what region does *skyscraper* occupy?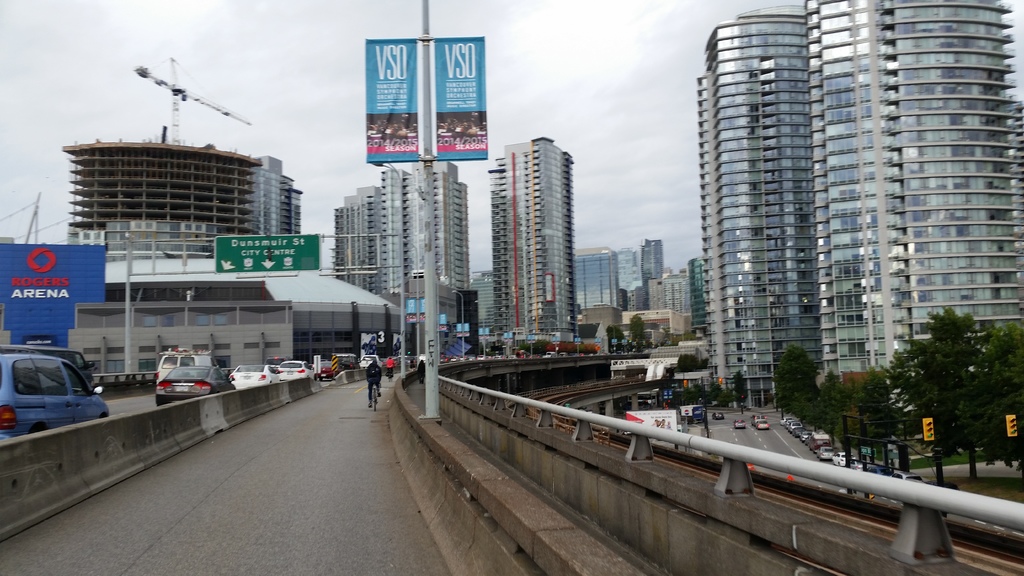
x1=472, y1=270, x2=499, y2=329.
